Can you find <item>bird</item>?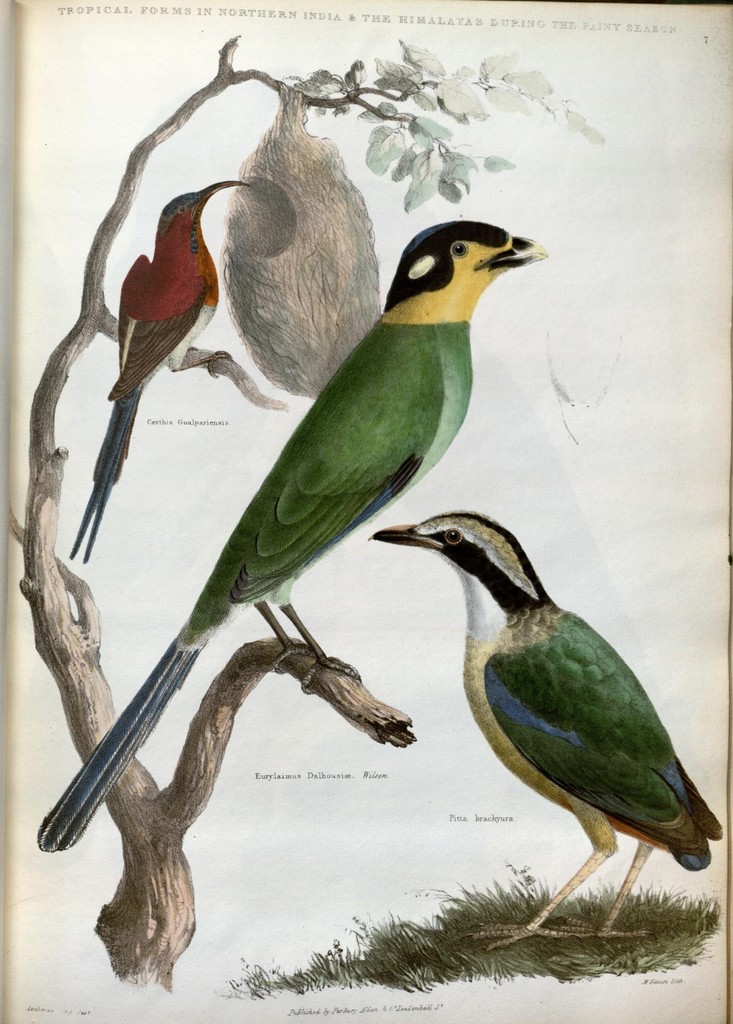
Yes, bounding box: [368,516,716,923].
